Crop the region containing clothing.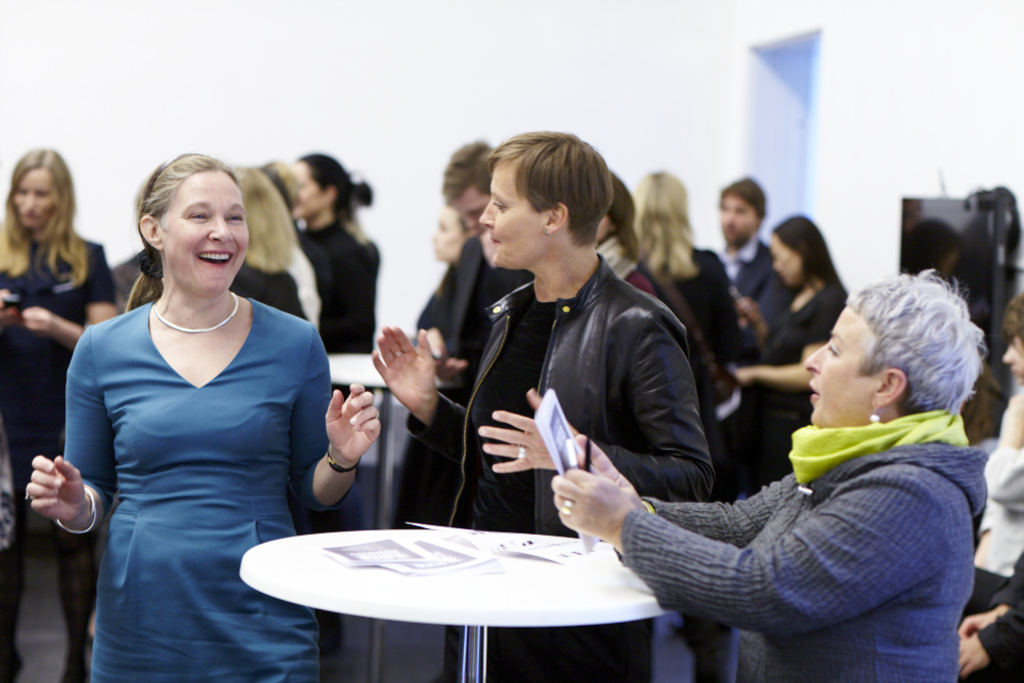
Crop region: detection(0, 230, 119, 541).
